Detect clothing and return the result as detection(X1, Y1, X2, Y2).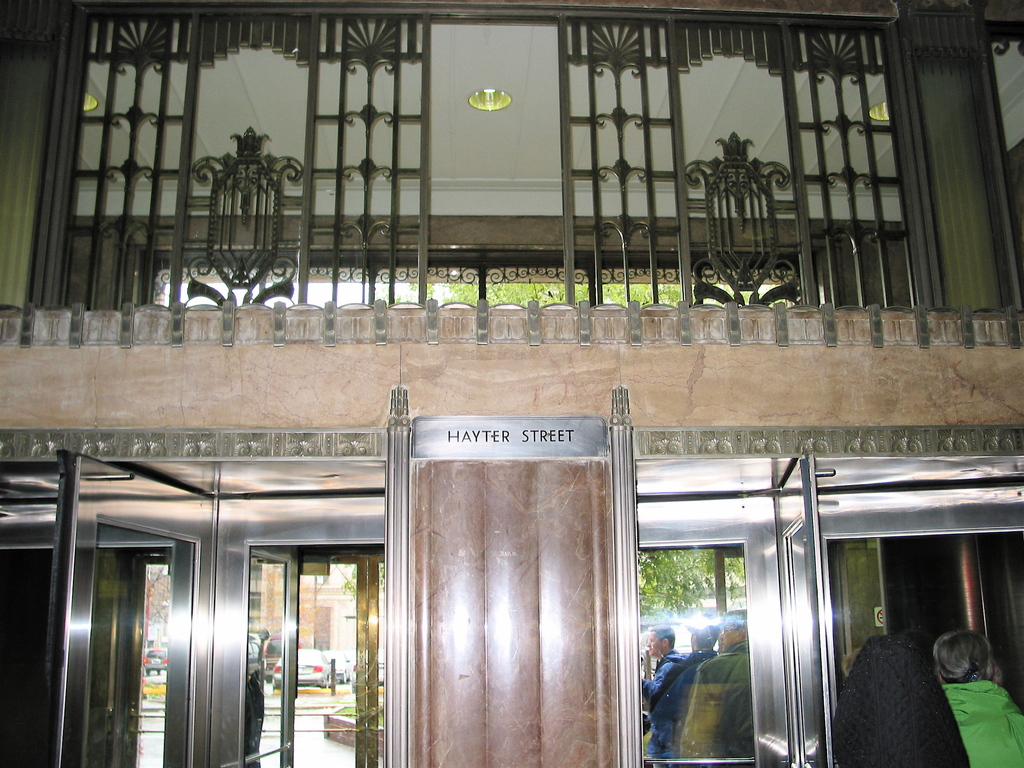
detection(664, 648, 771, 758).
